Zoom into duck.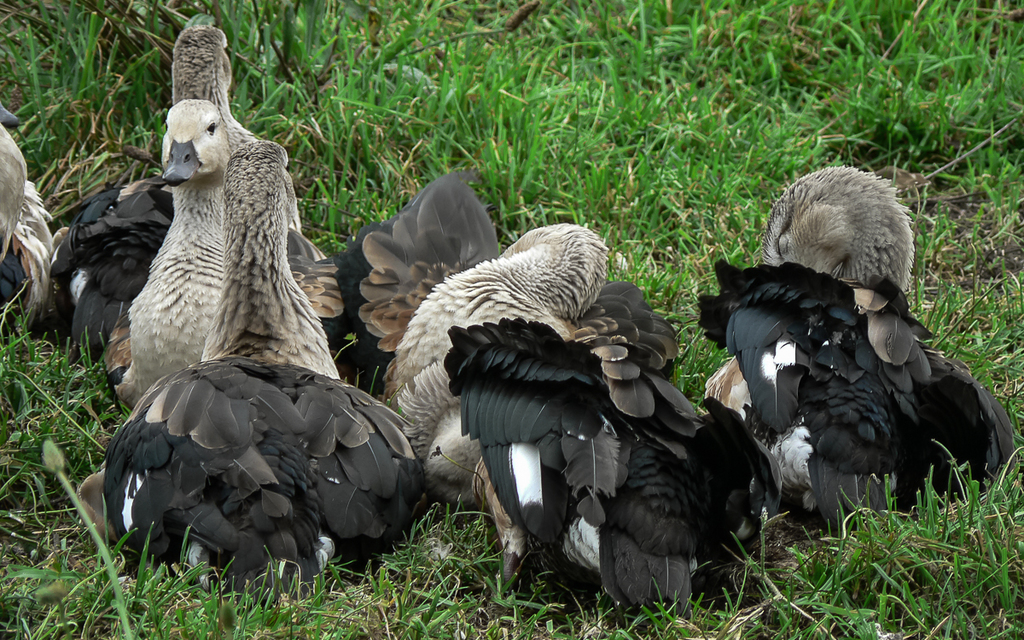
Zoom target: [462,324,777,606].
